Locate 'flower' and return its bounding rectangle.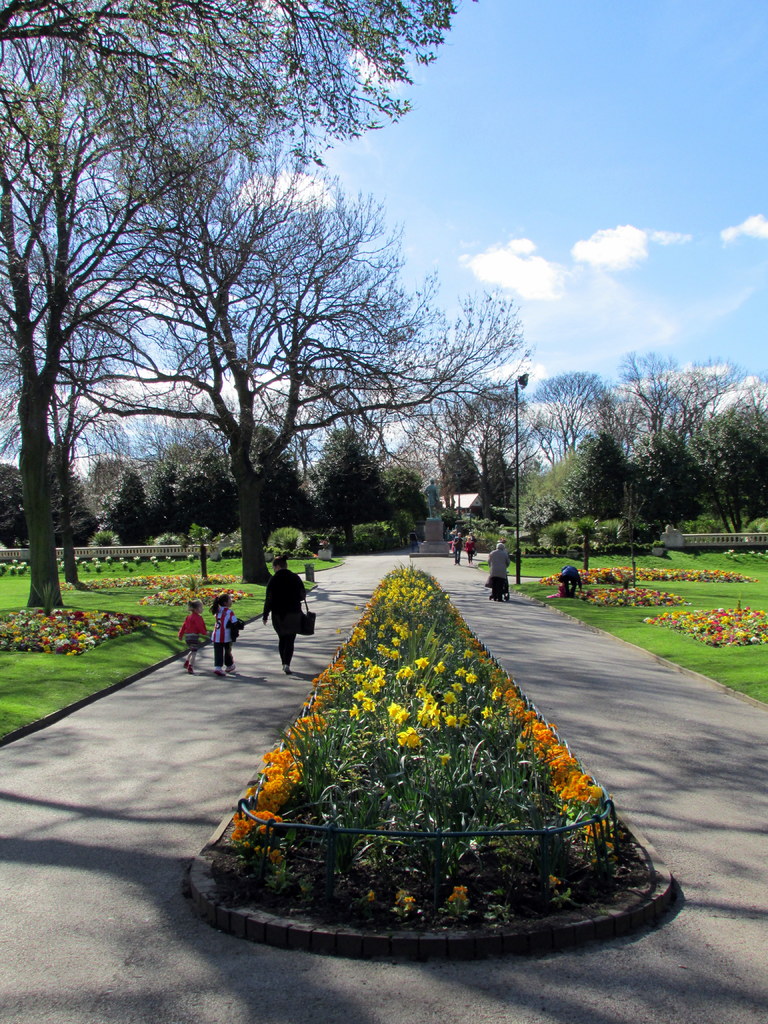
locate(544, 567, 767, 586).
